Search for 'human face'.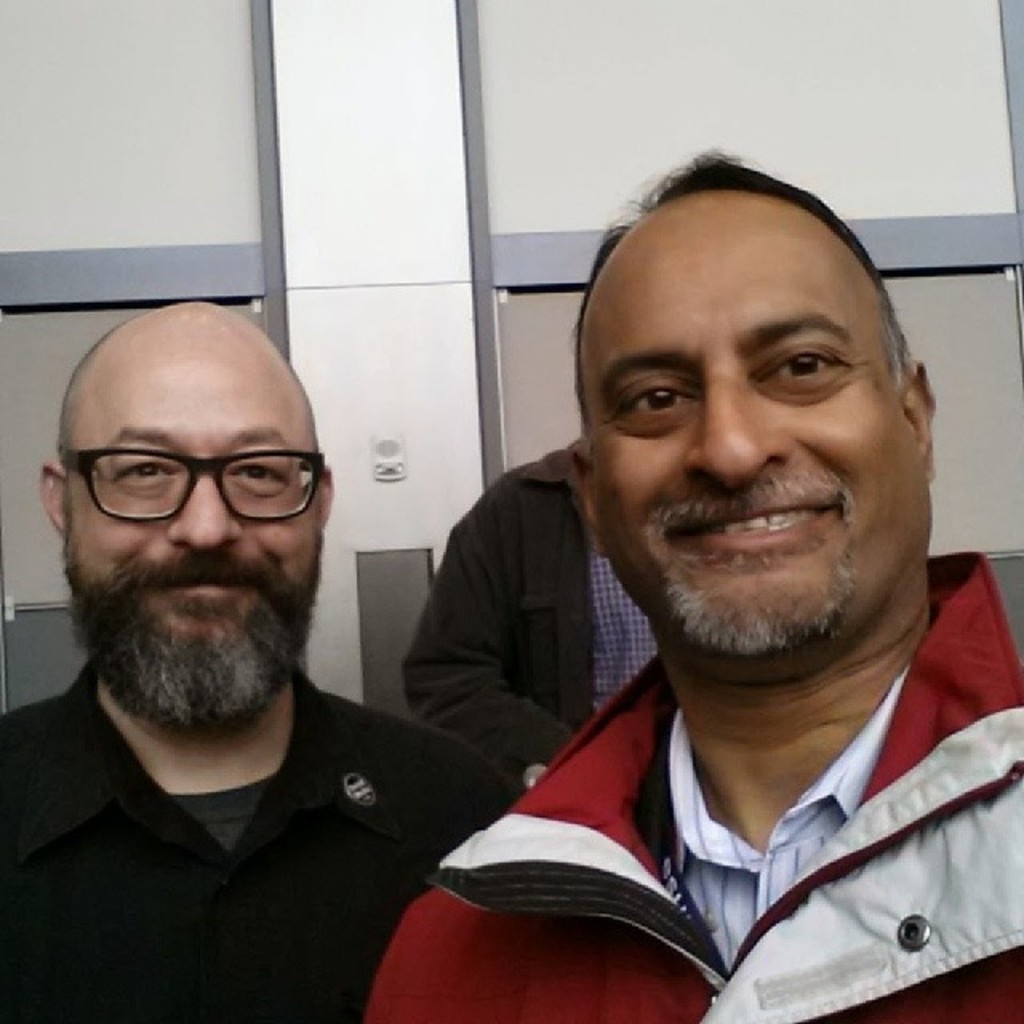
Found at 568 173 930 699.
